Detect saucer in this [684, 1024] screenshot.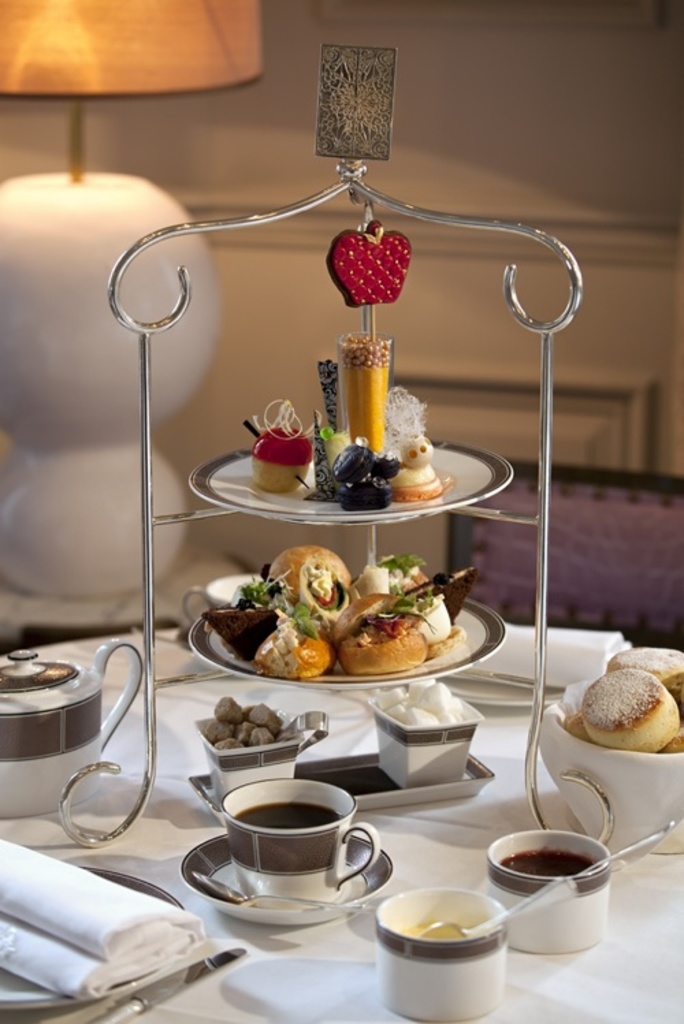
Detection: 183 837 390 916.
